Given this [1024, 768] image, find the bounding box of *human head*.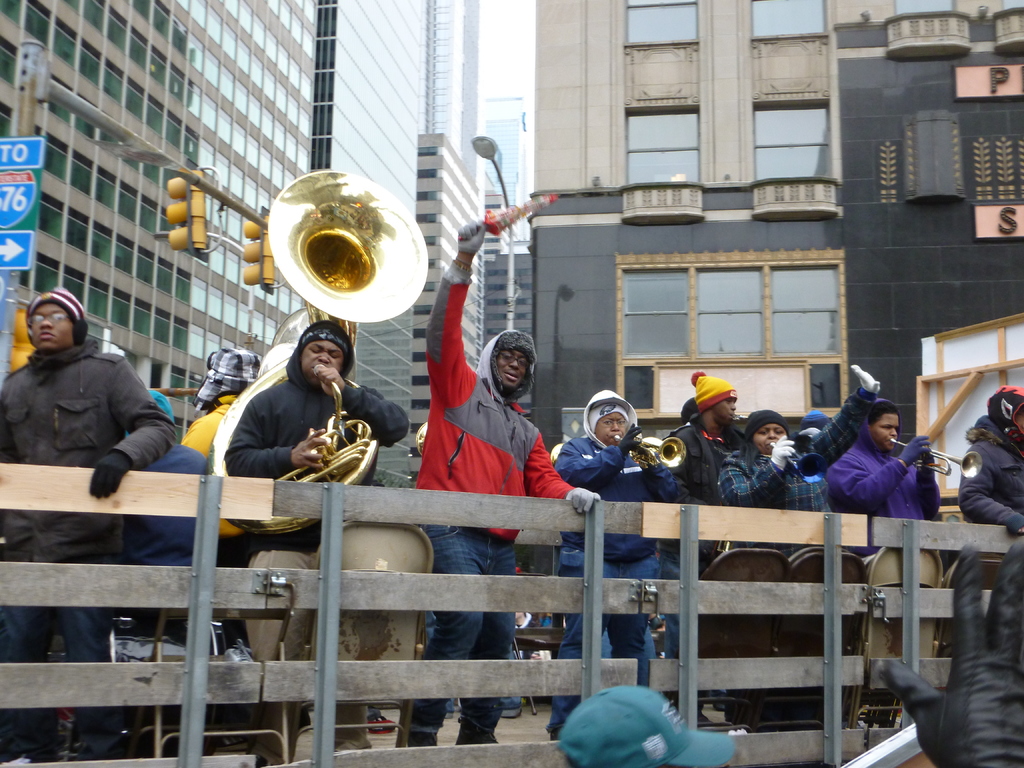
rect(692, 377, 737, 431).
